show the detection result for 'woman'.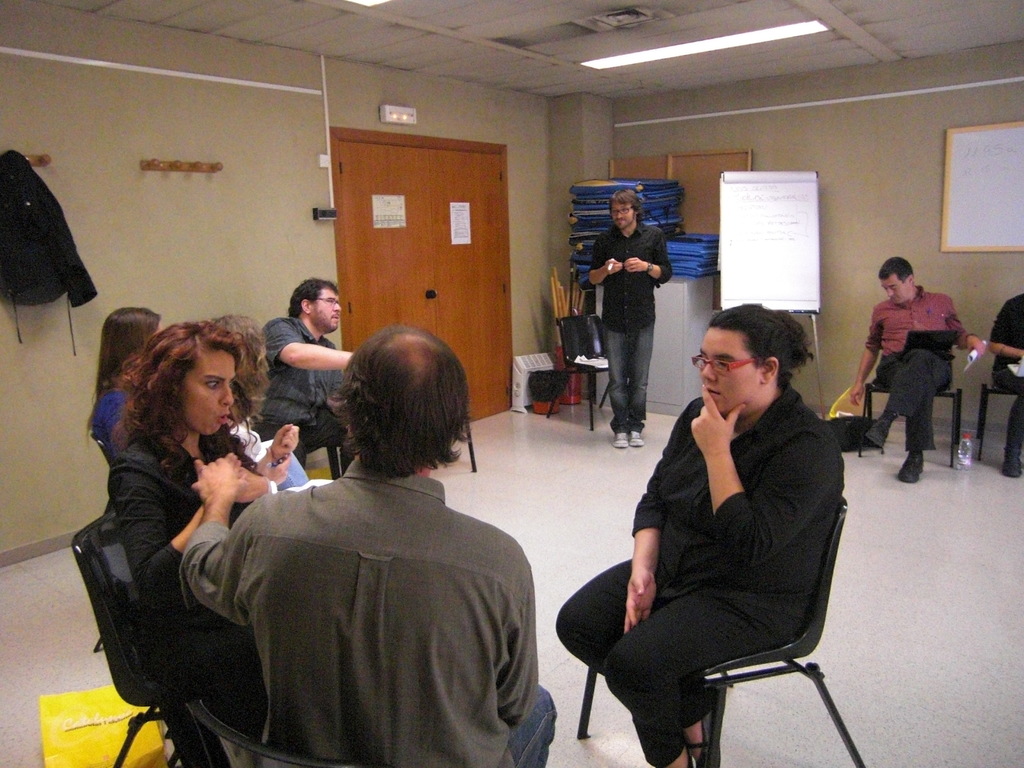
[left=80, top=300, right=165, bottom=444].
